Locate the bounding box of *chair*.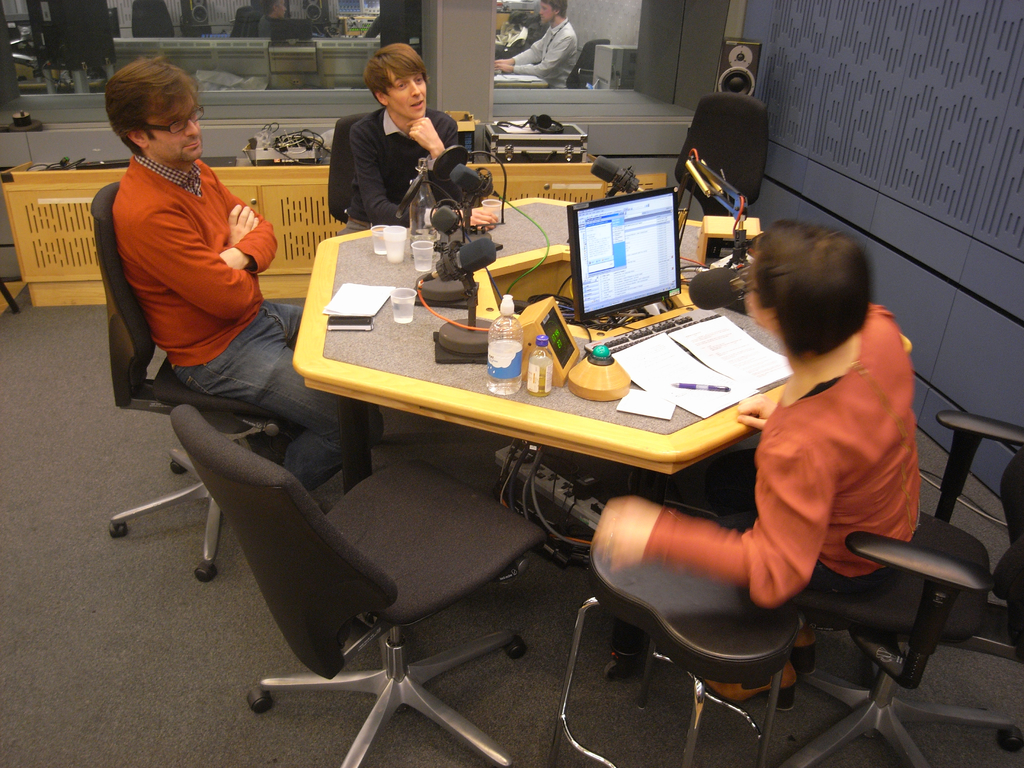
Bounding box: {"left": 132, "top": 0, "right": 177, "bottom": 37}.
